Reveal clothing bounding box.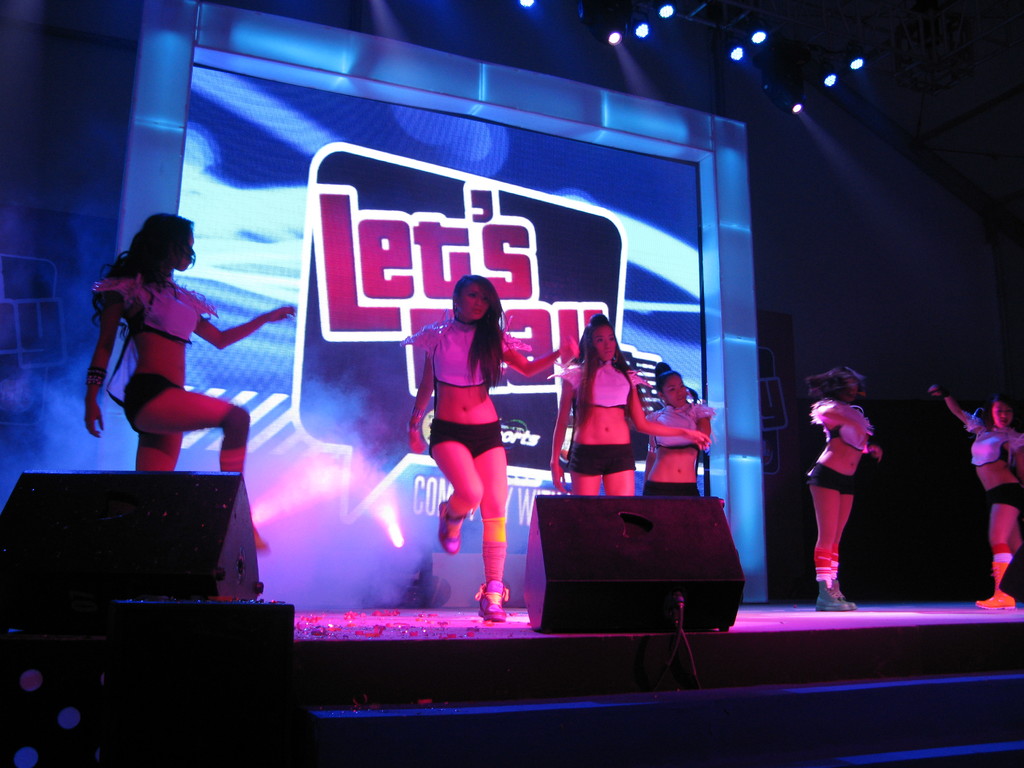
Revealed: l=394, t=313, r=534, b=467.
